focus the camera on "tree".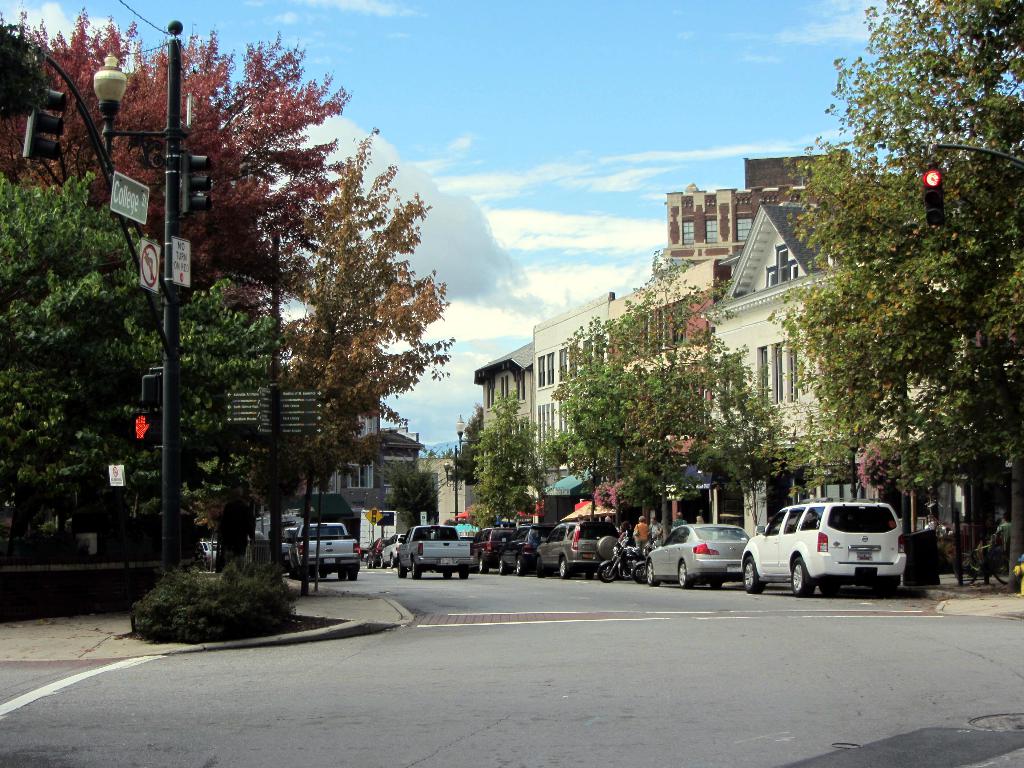
Focus region: locate(770, 66, 1005, 546).
